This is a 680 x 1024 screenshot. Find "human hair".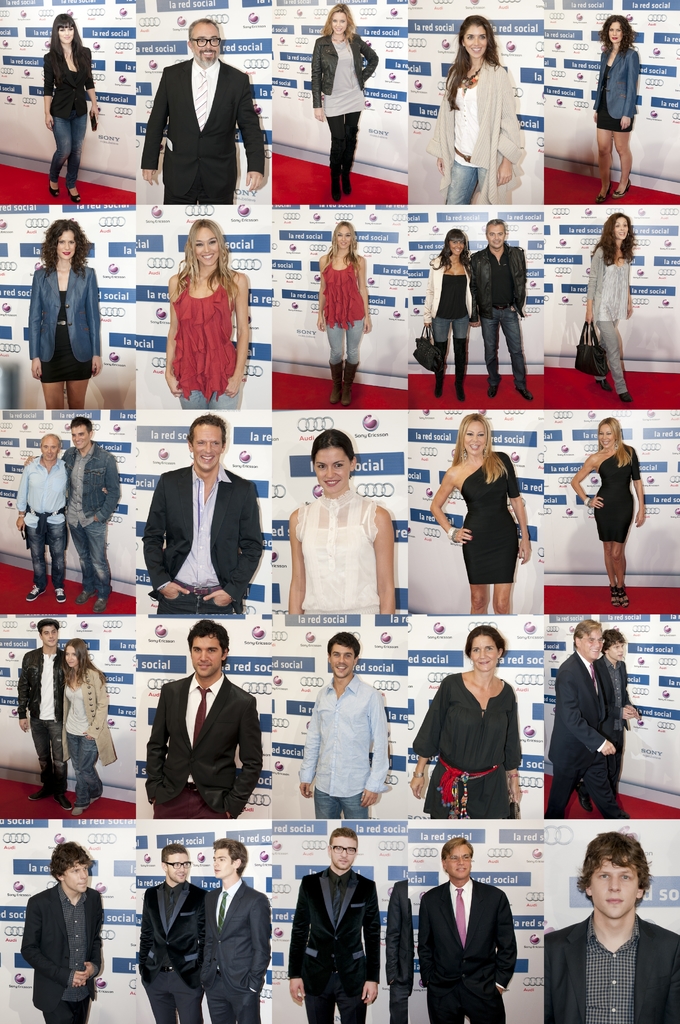
Bounding box: x1=188, y1=620, x2=231, y2=657.
